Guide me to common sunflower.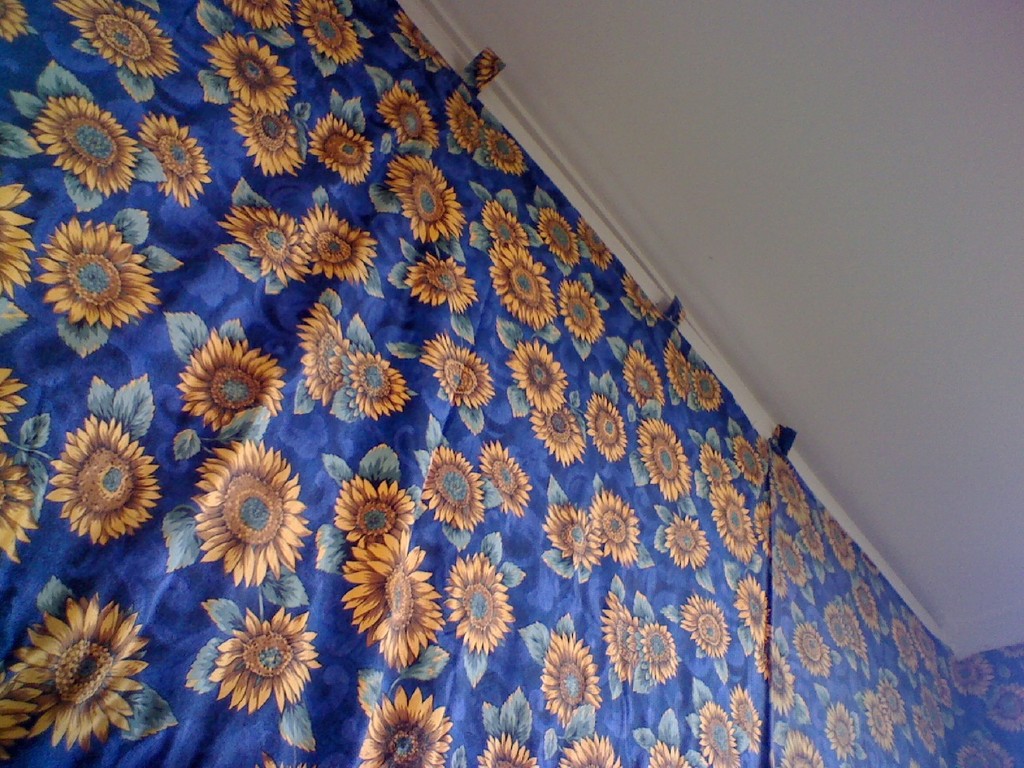
Guidance: (50,0,173,86).
